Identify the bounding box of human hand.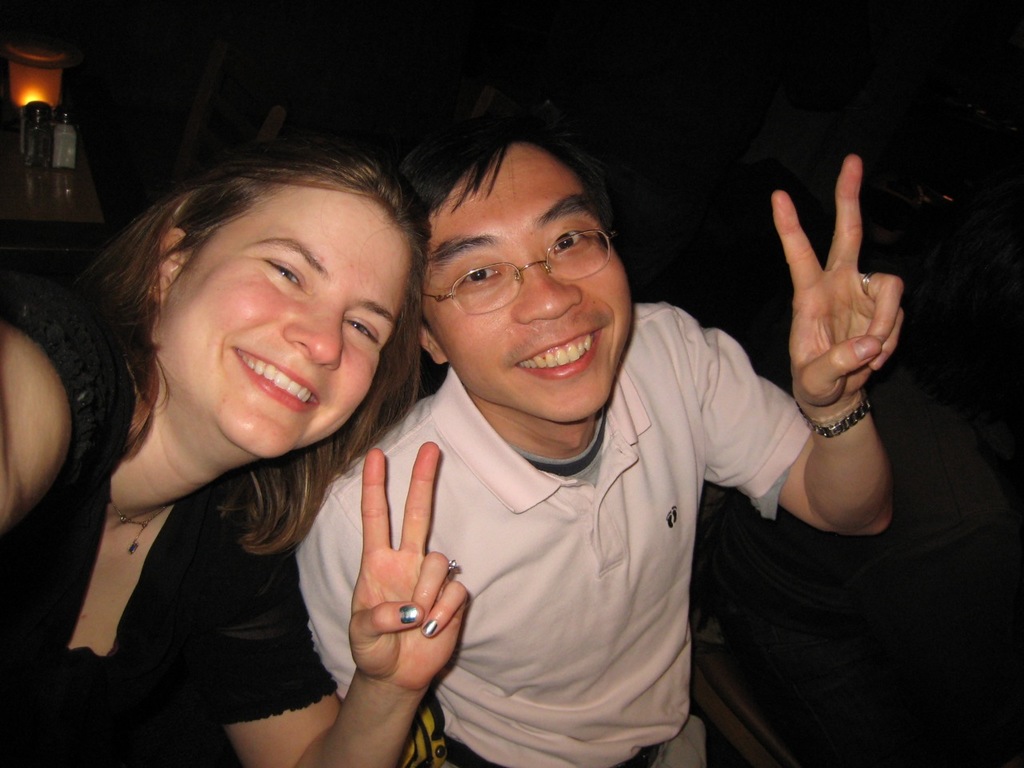
select_region(342, 442, 465, 678).
